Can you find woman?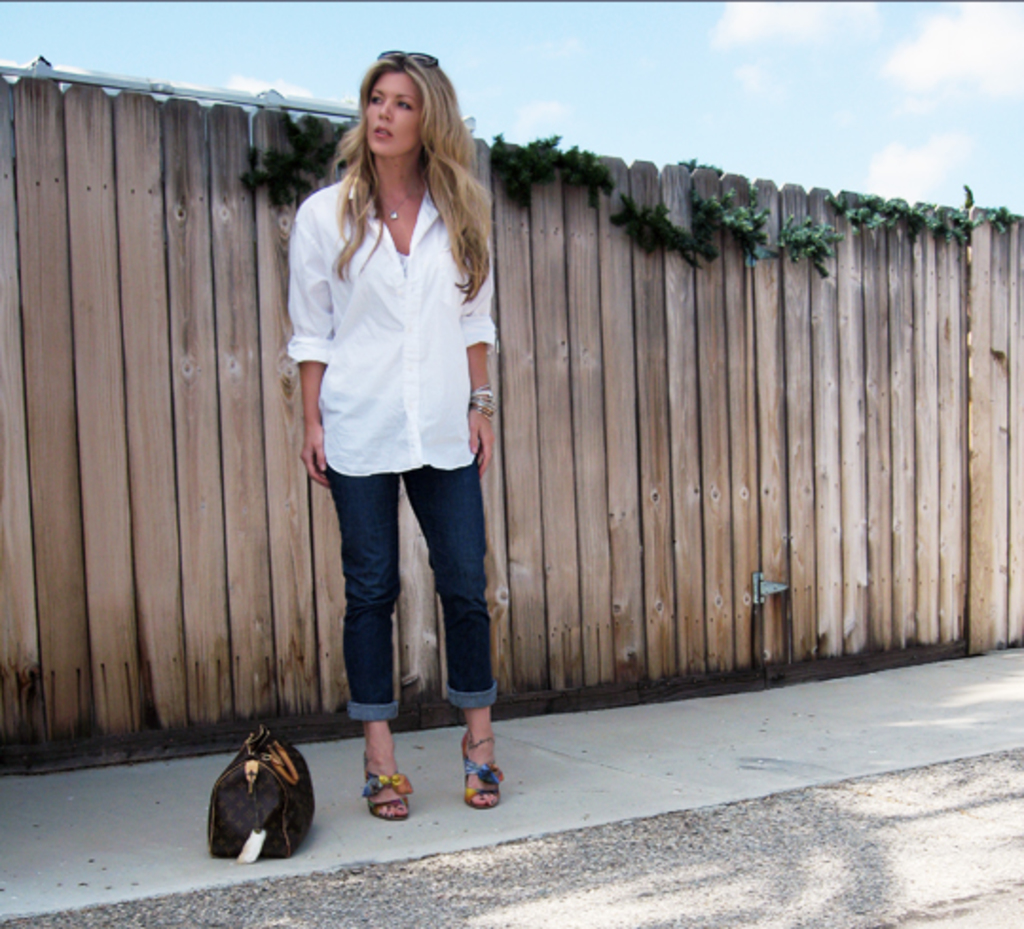
Yes, bounding box: {"x1": 284, "y1": 57, "x2": 501, "y2": 815}.
